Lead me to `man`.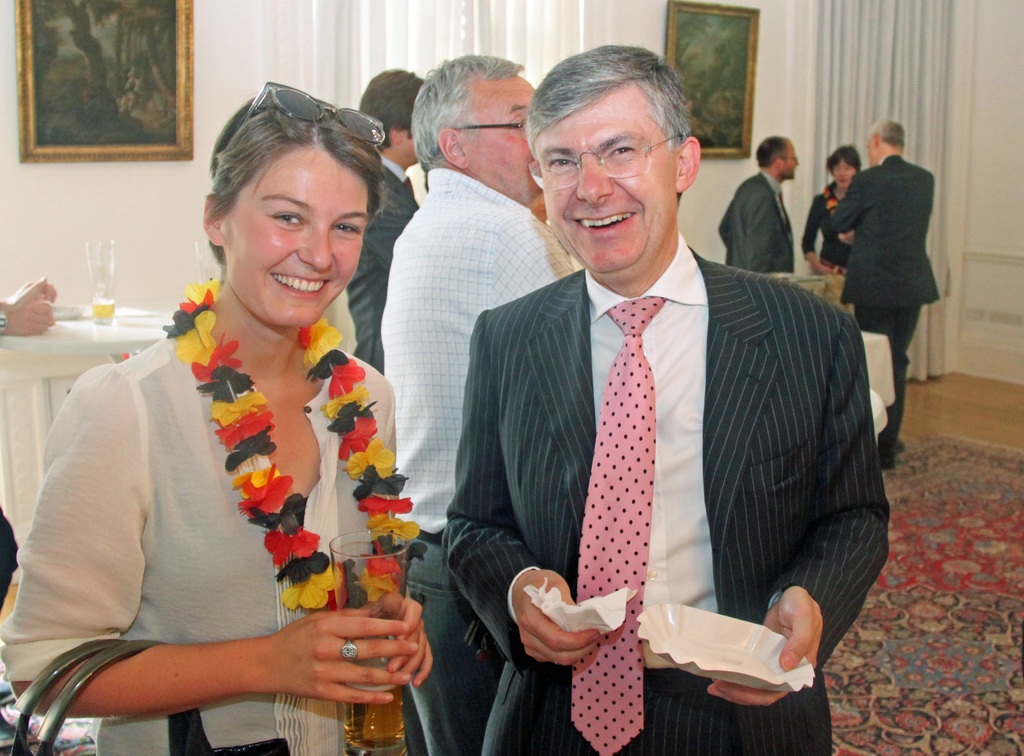
Lead to <region>717, 137, 803, 270</region>.
